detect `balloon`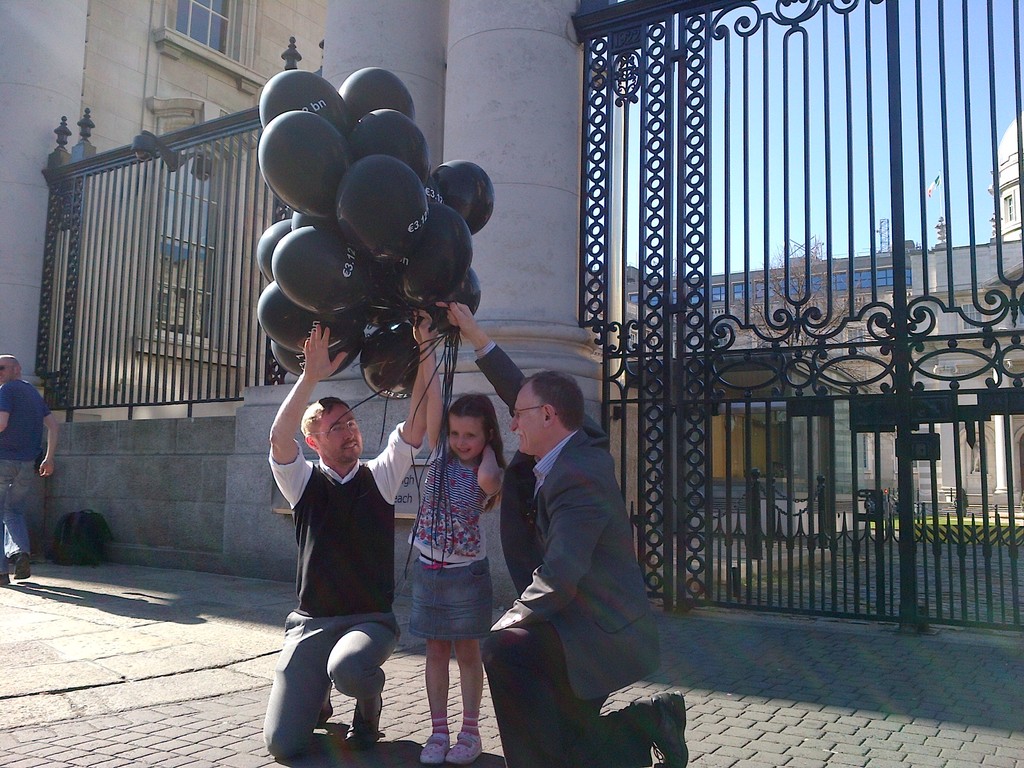
select_region(291, 208, 338, 229)
